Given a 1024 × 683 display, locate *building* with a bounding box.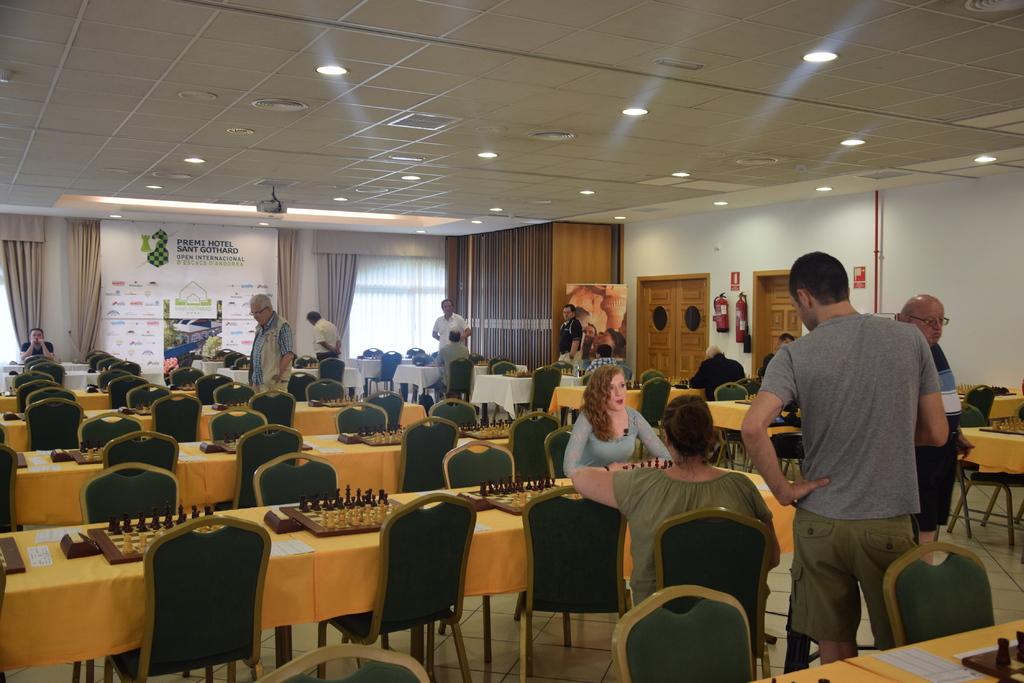
Located: 0/0/1023/682.
